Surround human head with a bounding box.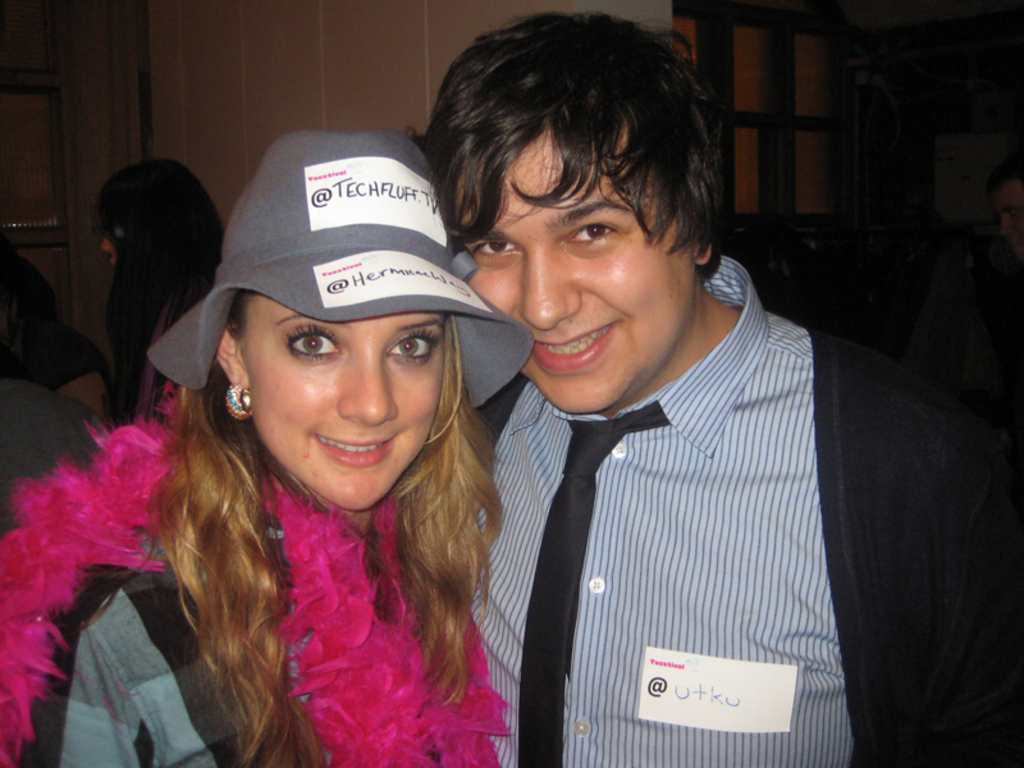
[143, 128, 531, 515].
